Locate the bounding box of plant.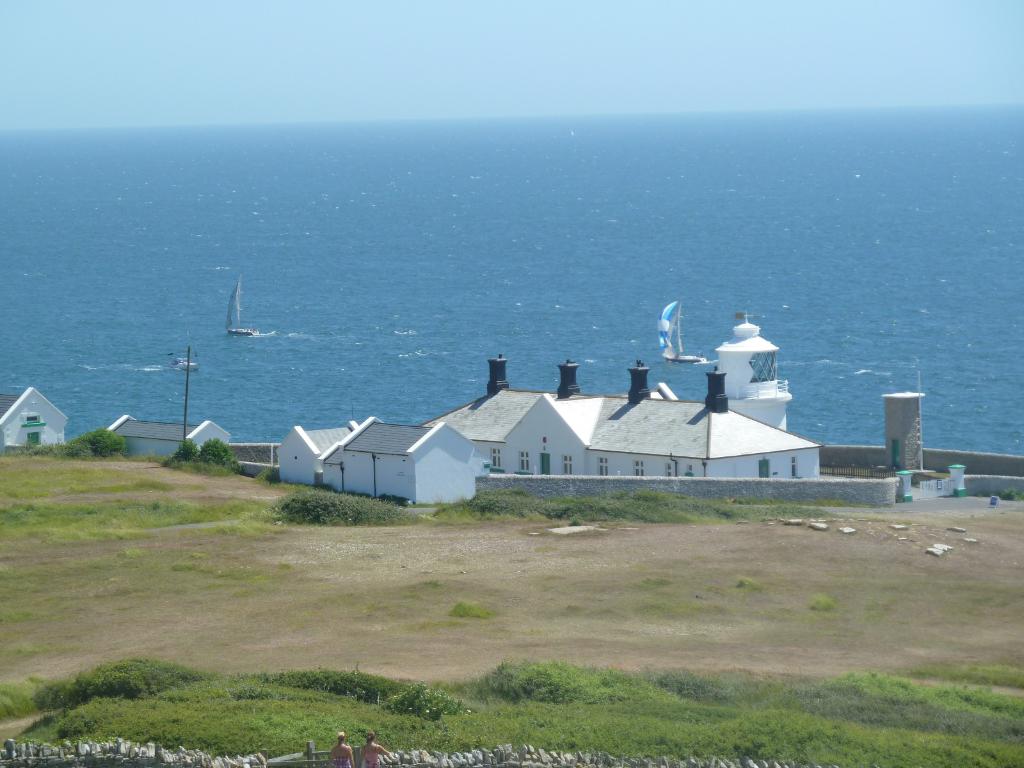
Bounding box: BBox(997, 488, 1018, 500).
